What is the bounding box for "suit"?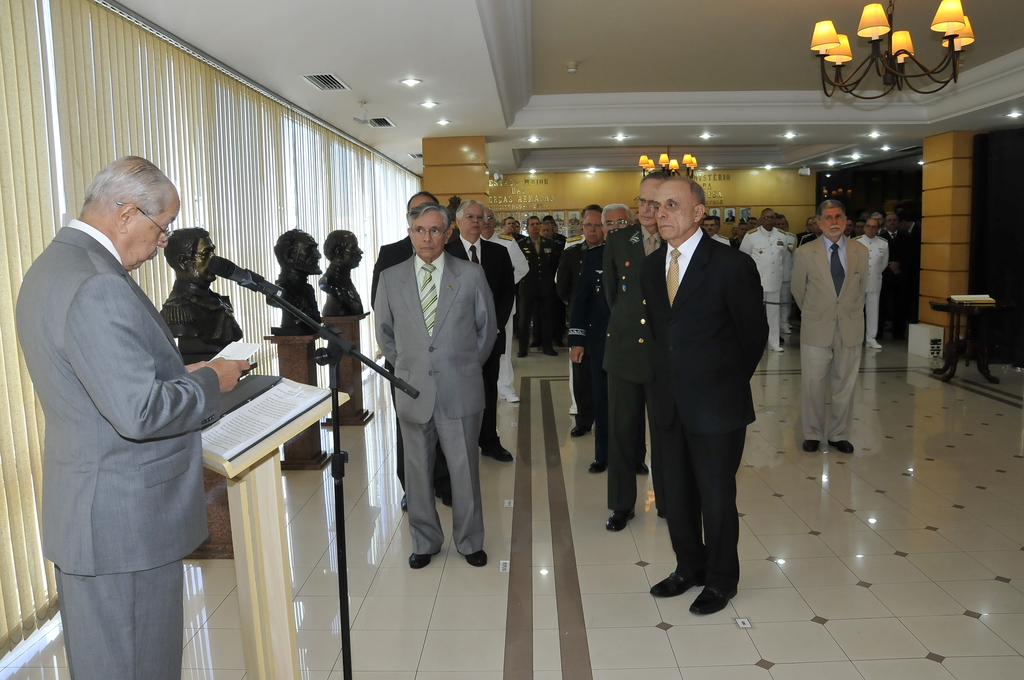
(788,232,874,441).
